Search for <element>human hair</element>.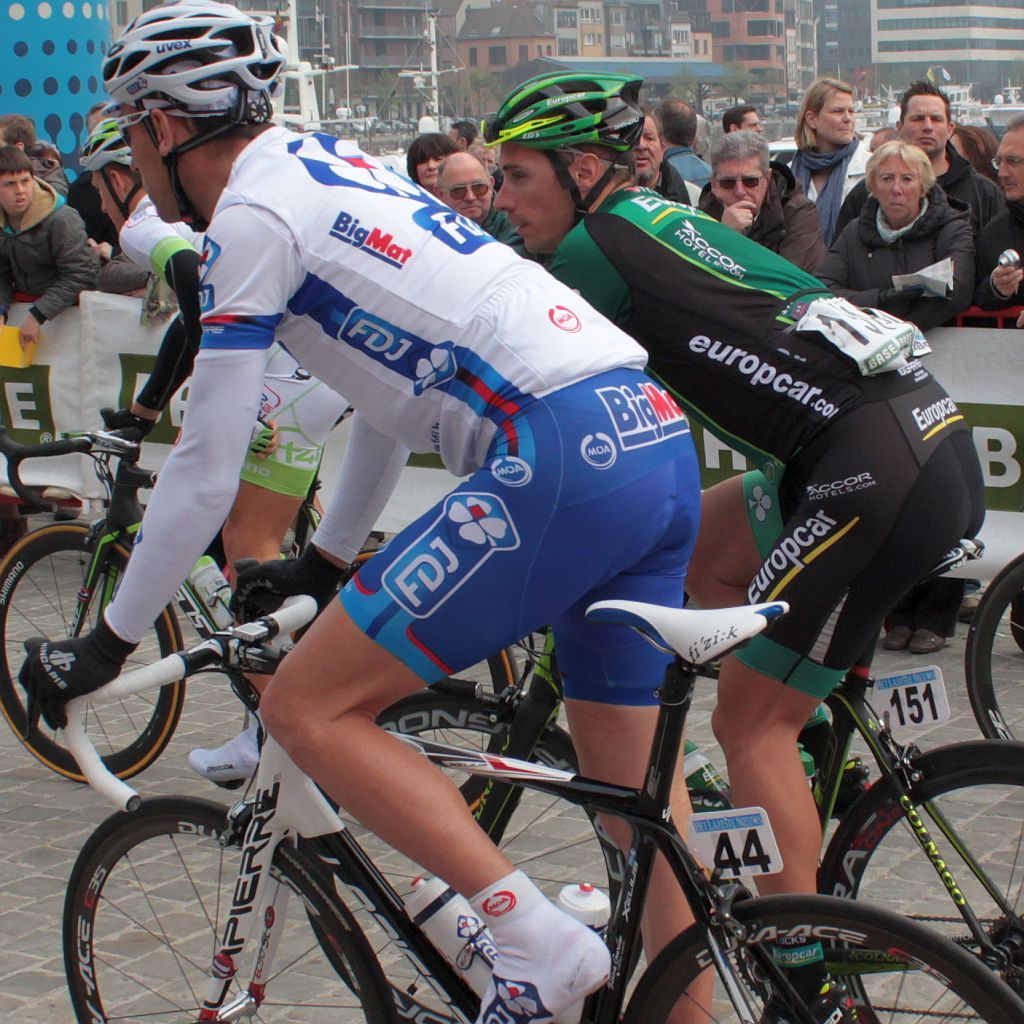
Found at bbox=(868, 142, 933, 193).
